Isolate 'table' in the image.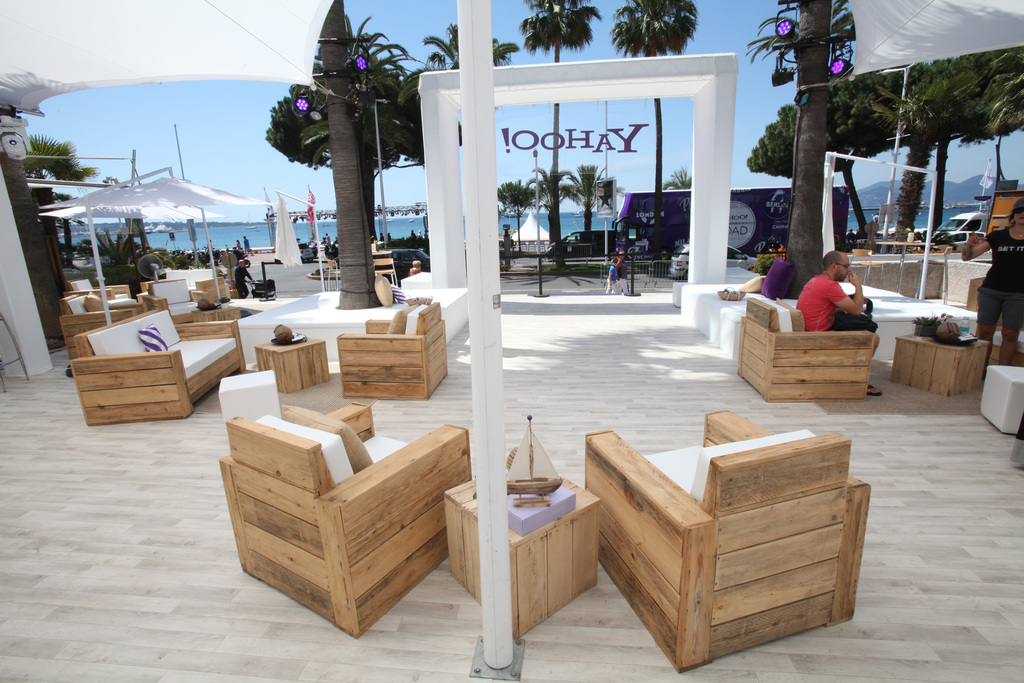
Isolated region: [x1=896, y1=325, x2=993, y2=395].
